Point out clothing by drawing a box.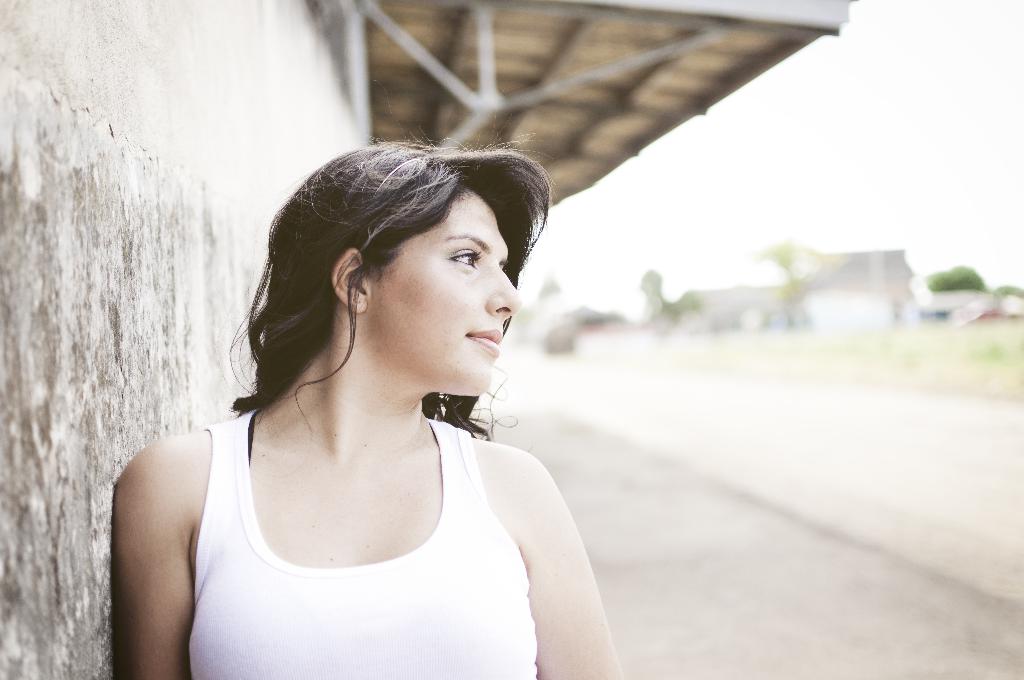
167,439,555,663.
